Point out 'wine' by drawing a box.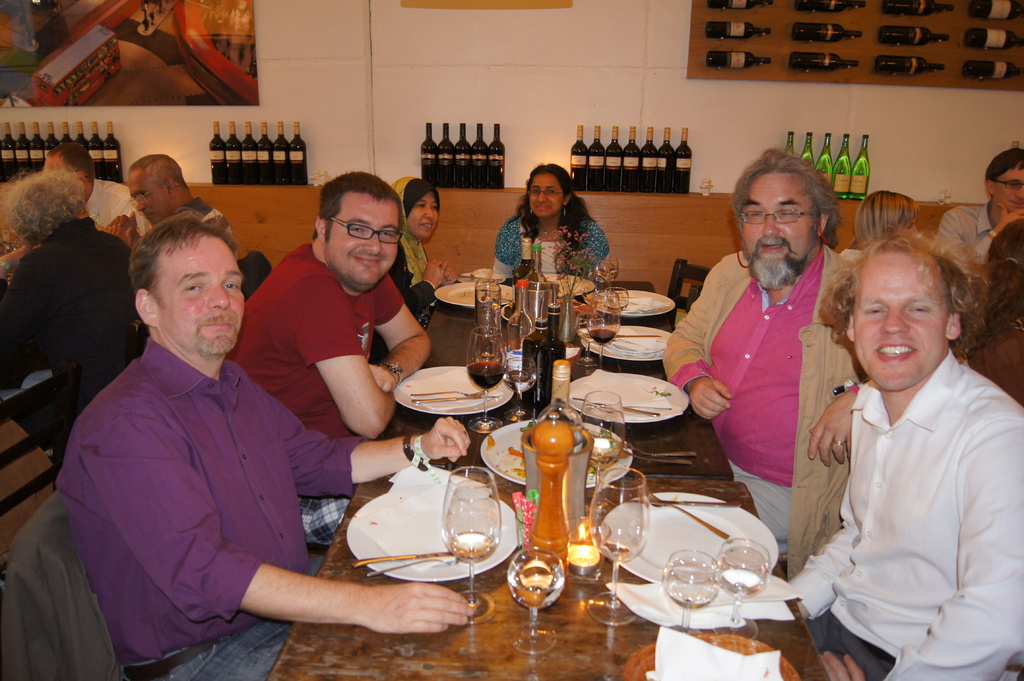
locate(963, 28, 1023, 49).
